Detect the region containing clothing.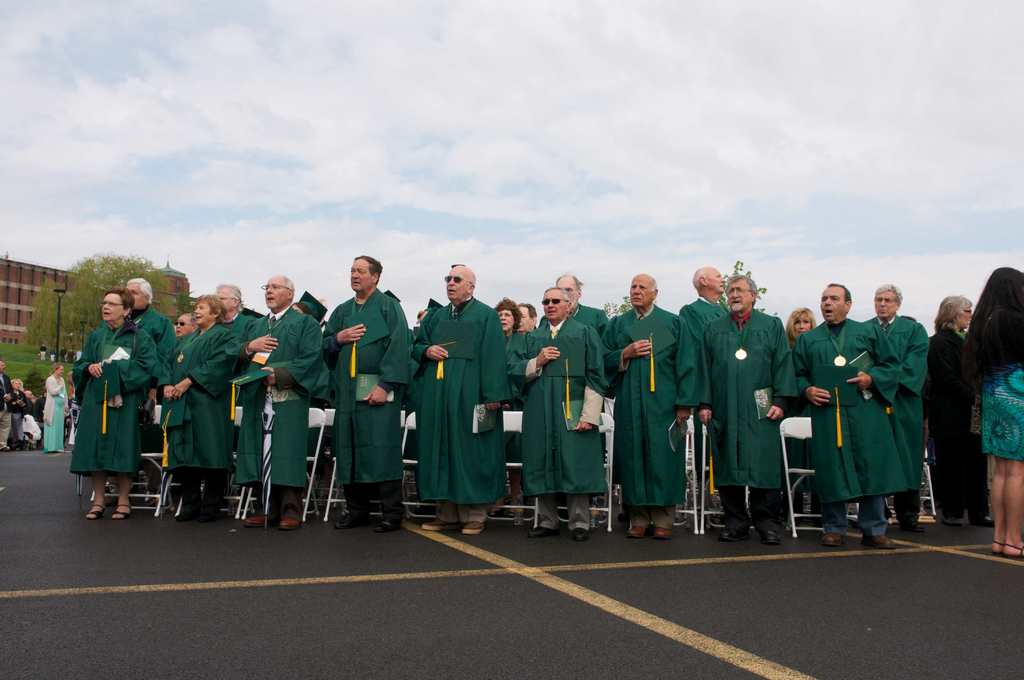
Rect(568, 298, 625, 400).
